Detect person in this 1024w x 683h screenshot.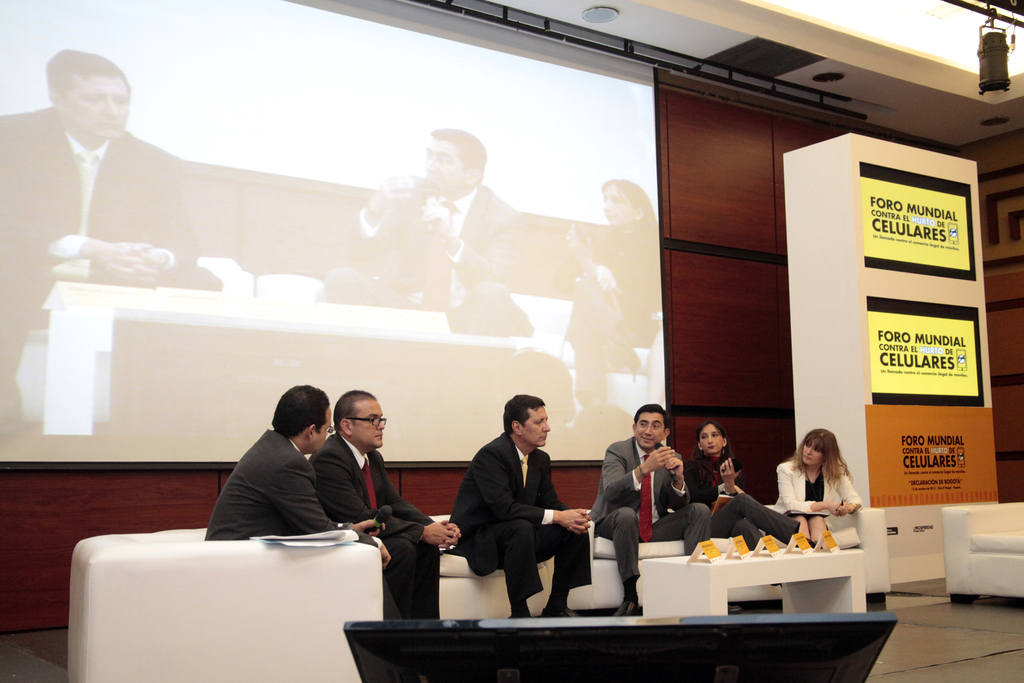
Detection: [448,394,591,615].
